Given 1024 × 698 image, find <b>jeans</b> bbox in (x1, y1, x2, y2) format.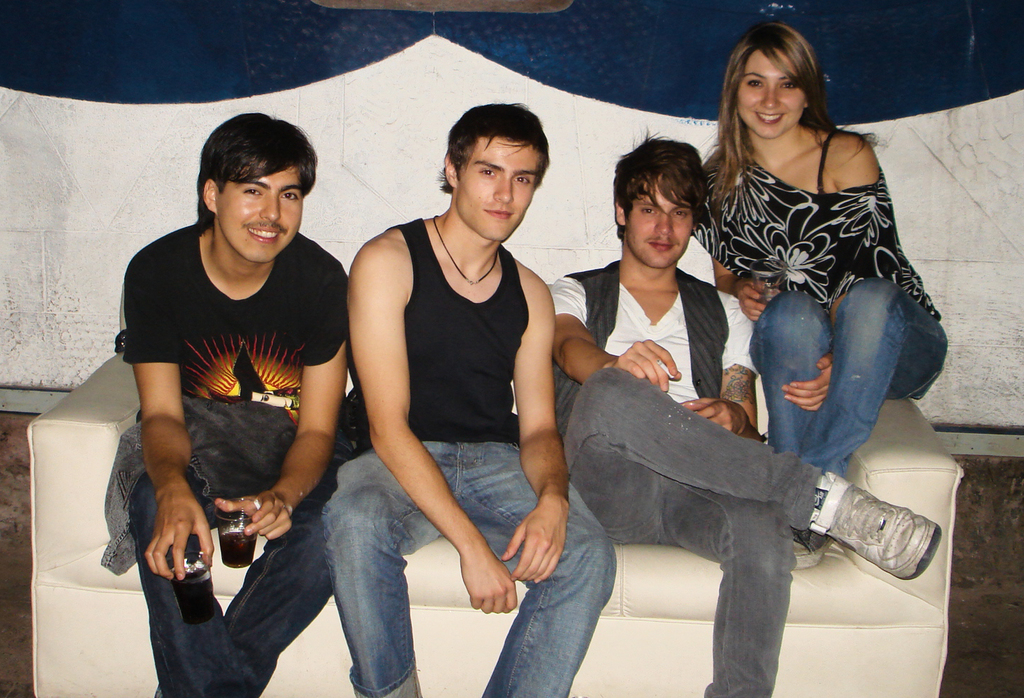
(559, 363, 823, 697).
